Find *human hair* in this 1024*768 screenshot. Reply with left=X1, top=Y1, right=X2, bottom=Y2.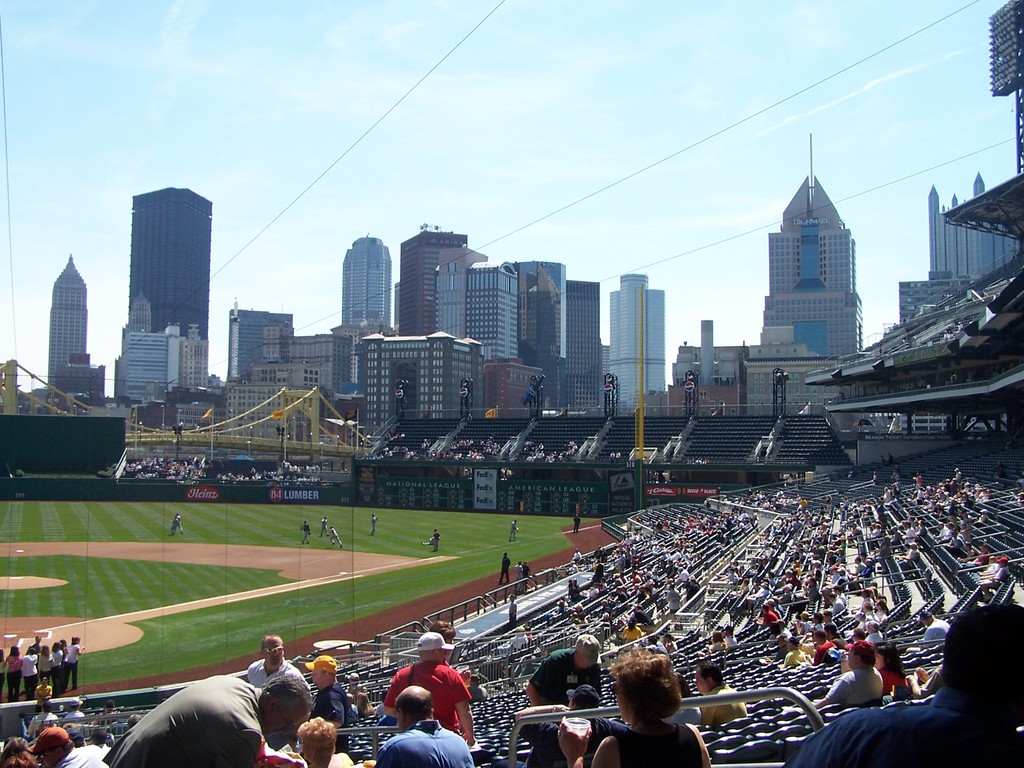
left=599, top=664, right=691, bottom=749.
